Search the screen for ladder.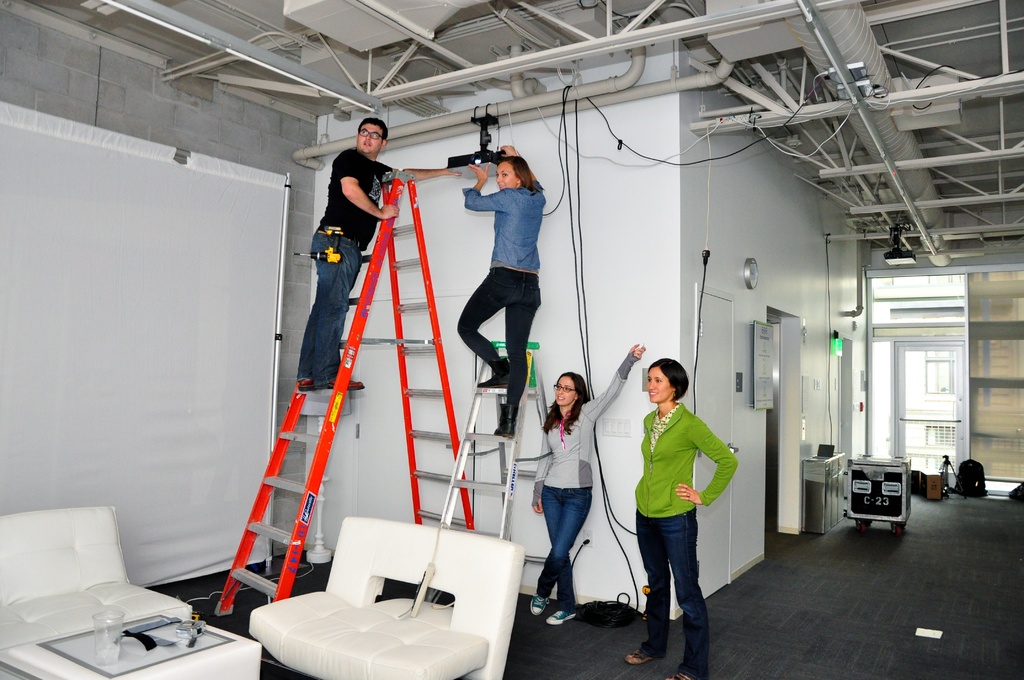
Found at <bbox>401, 339, 584, 618</bbox>.
